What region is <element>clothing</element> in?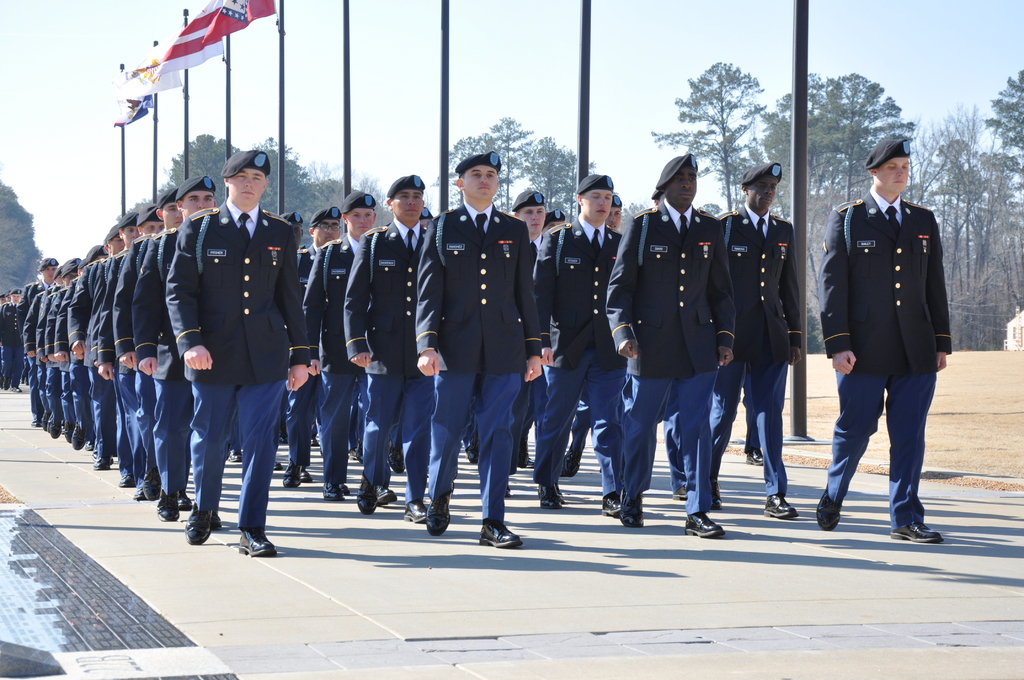
824:197:964:502.
